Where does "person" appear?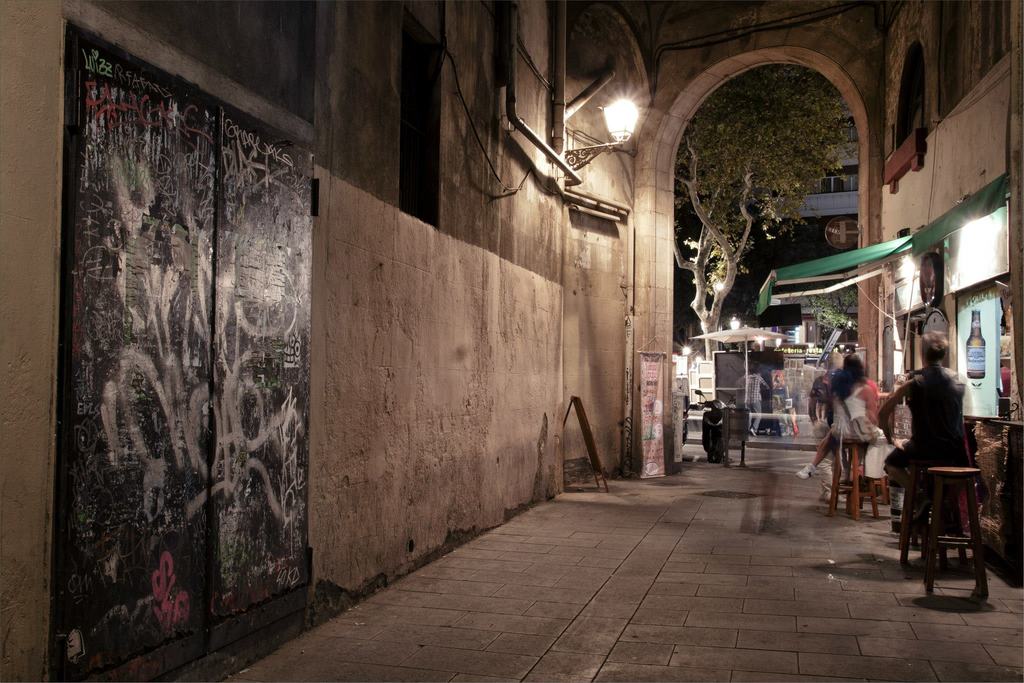
Appears at detection(744, 366, 769, 439).
